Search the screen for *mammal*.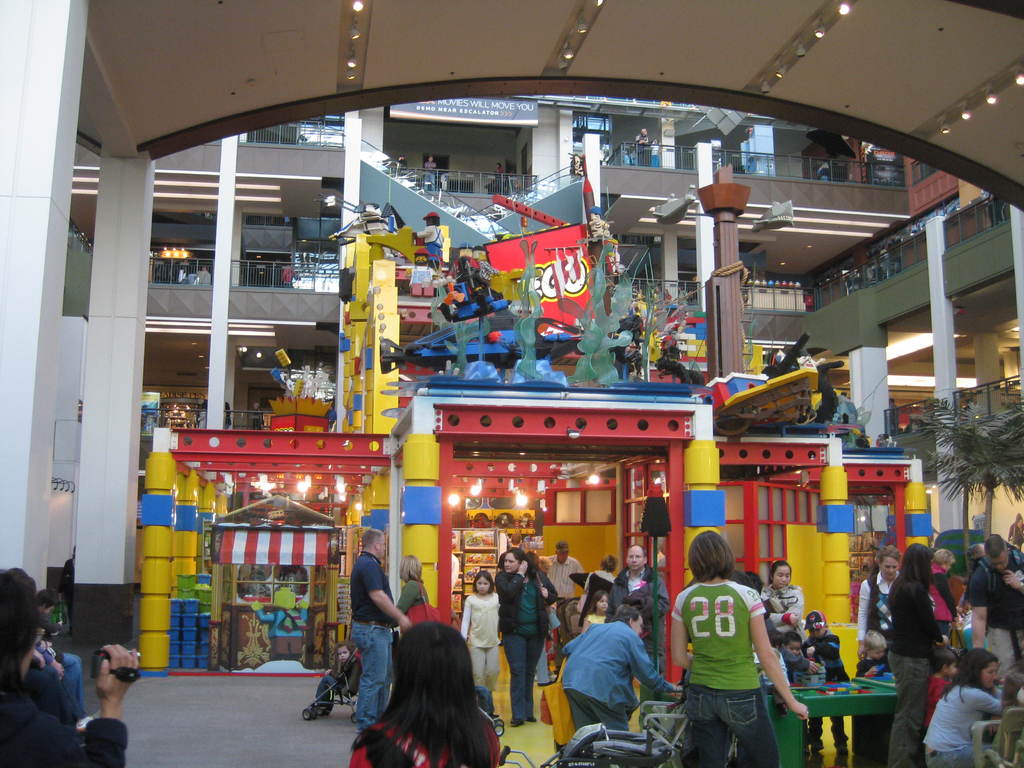
Found at (x1=636, y1=129, x2=648, y2=164).
